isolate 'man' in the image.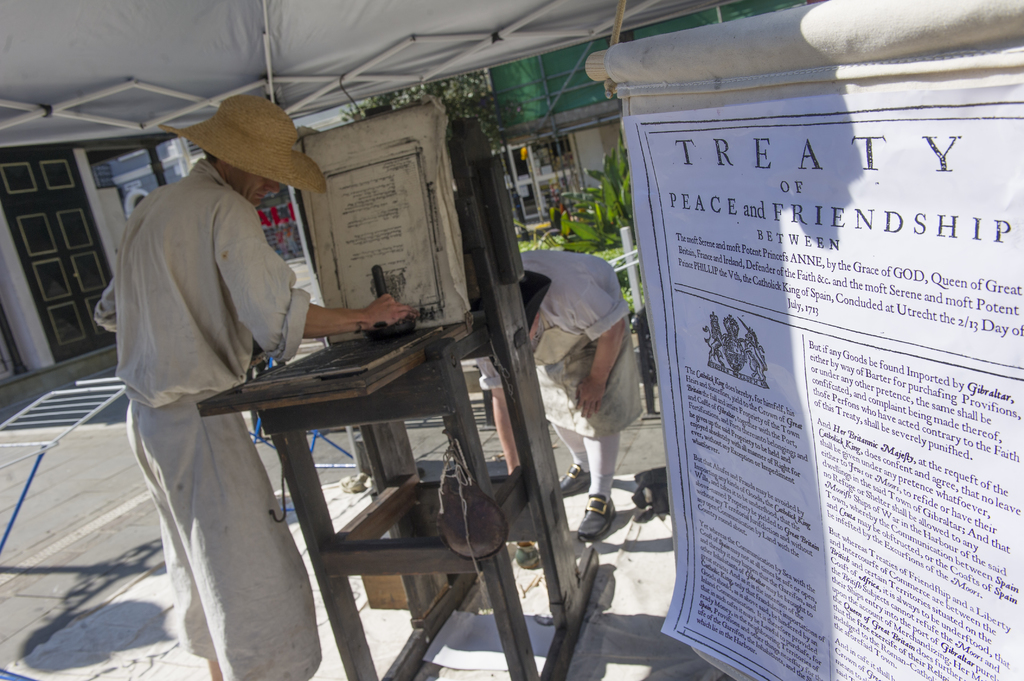
Isolated region: [left=83, top=88, right=420, bottom=680].
